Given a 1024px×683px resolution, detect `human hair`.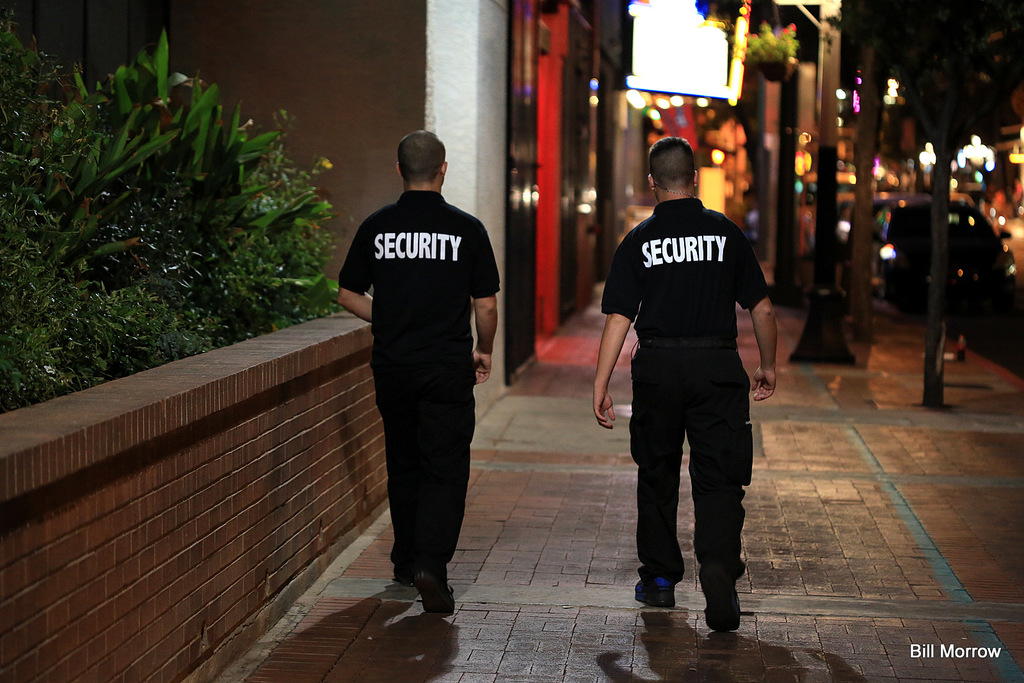
bbox=(399, 132, 449, 189).
